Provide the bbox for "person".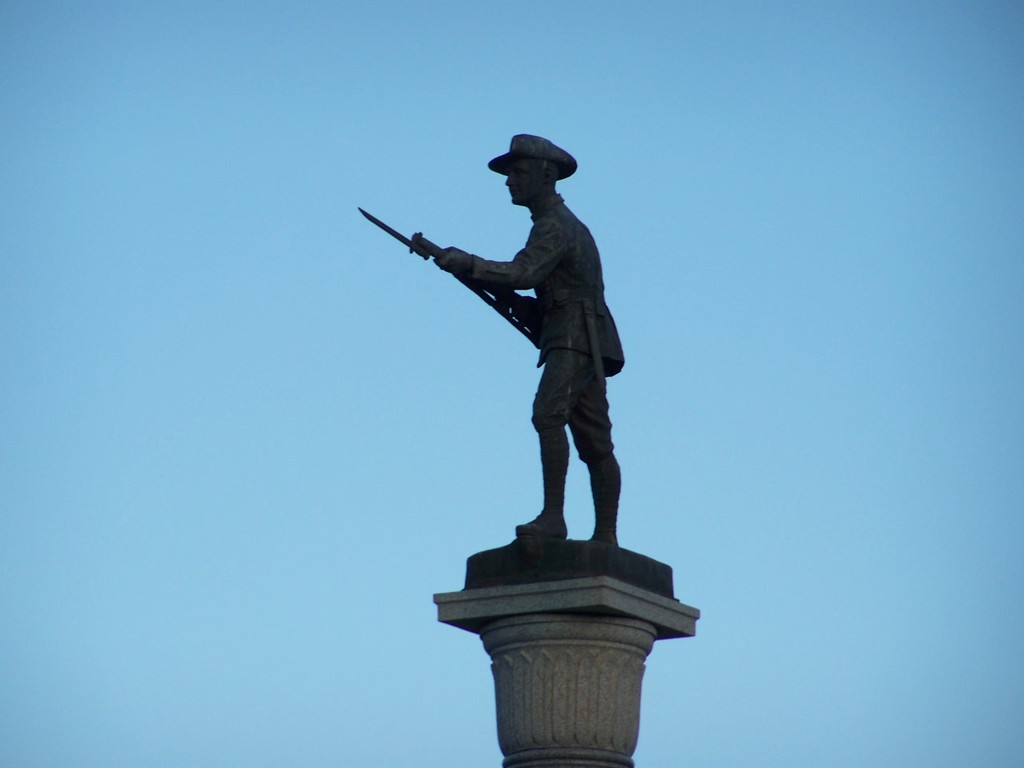
box=[434, 134, 623, 542].
